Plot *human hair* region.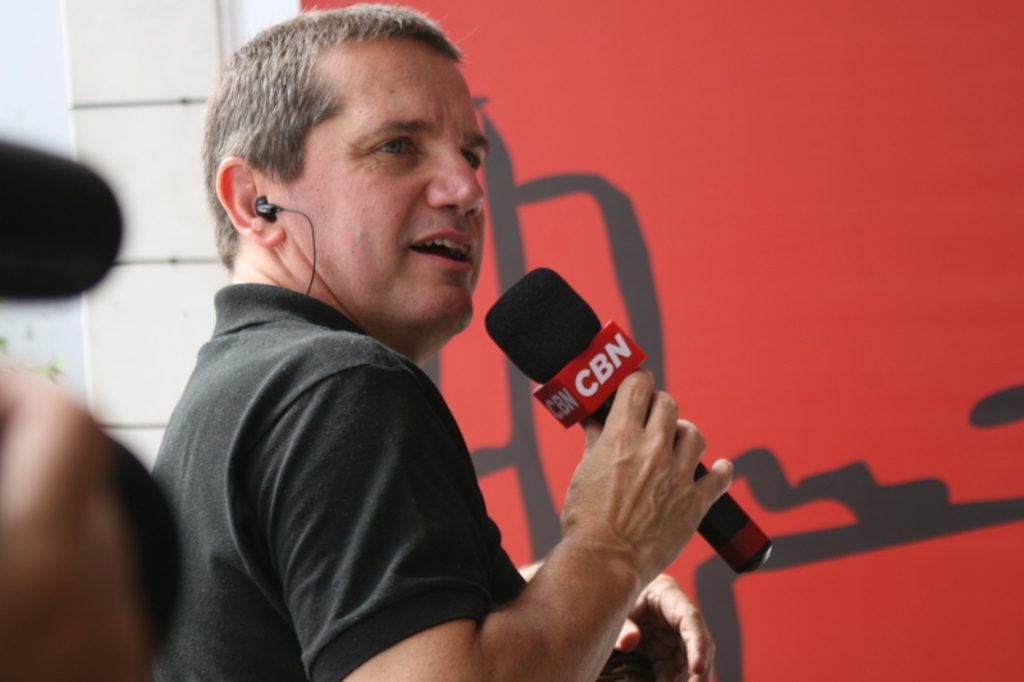
Plotted at locate(227, 9, 474, 192).
